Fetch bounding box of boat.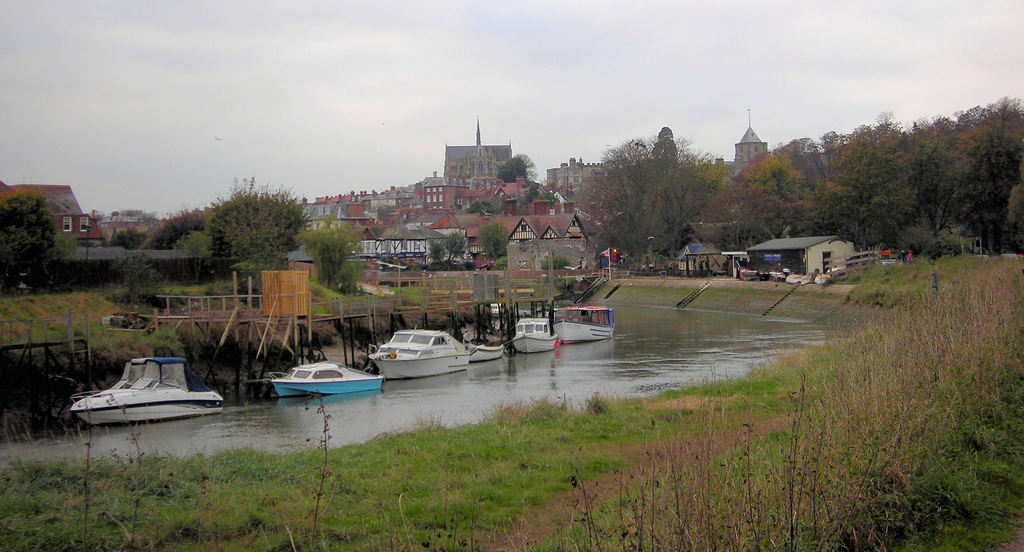
Bbox: l=534, t=302, r=630, b=351.
